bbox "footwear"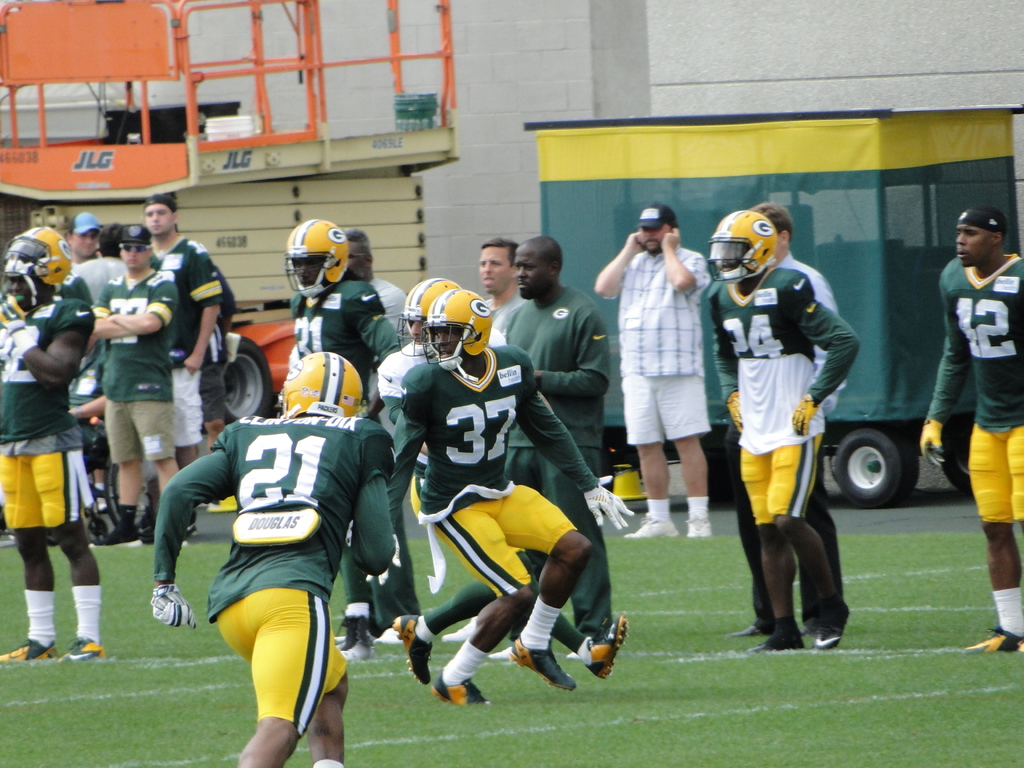
(816, 609, 847, 651)
